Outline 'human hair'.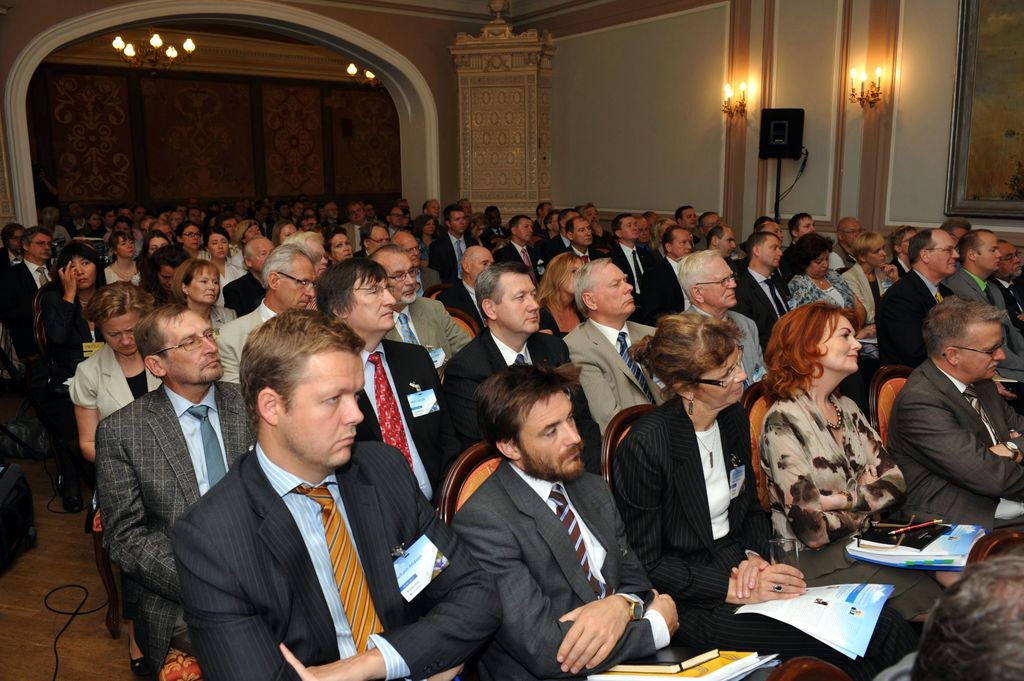
Outline: bbox(390, 230, 396, 244).
